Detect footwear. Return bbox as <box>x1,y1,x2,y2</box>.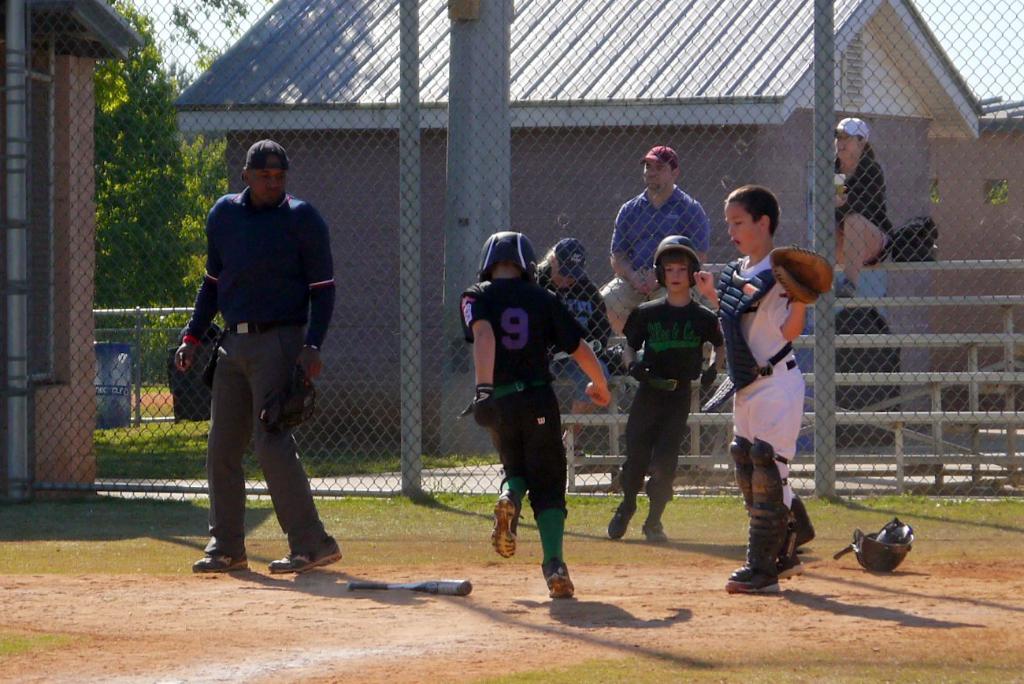
<box>193,551,256,575</box>.
